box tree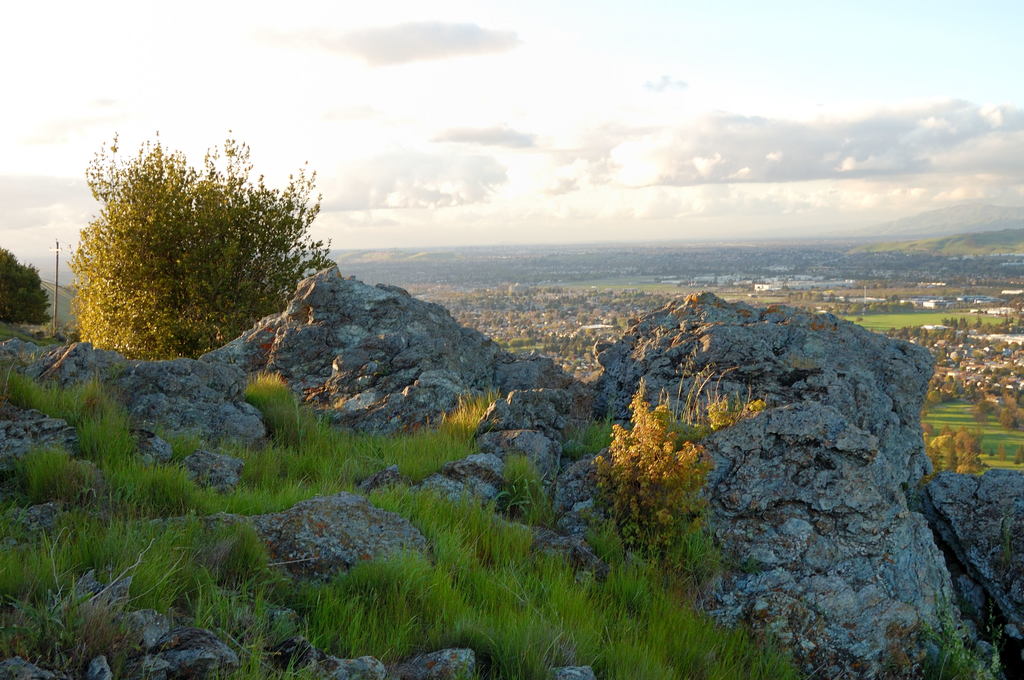
select_region(596, 375, 735, 560)
